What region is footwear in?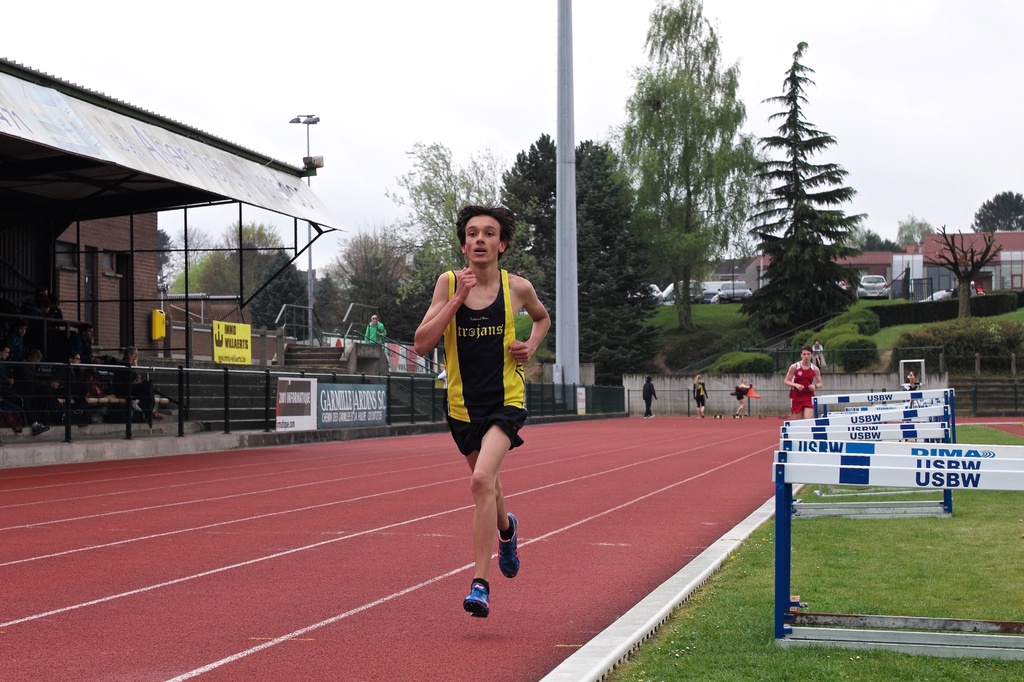
BBox(461, 579, 492, 621).
